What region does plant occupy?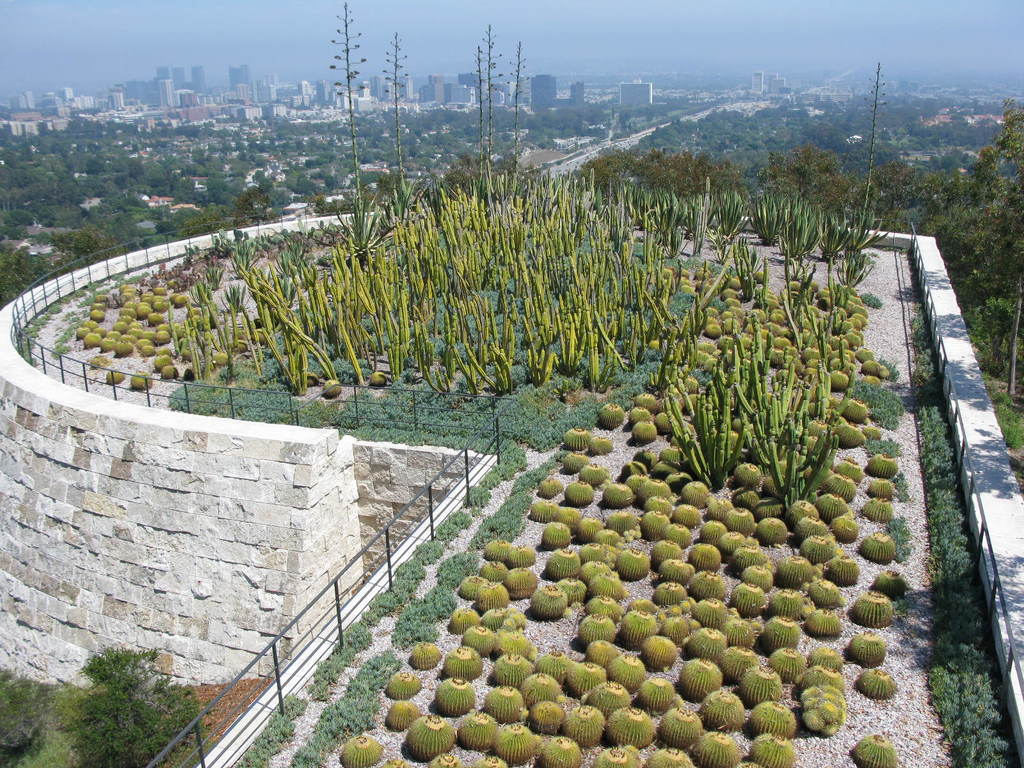
l=467, t=17, r=497, b=193.
